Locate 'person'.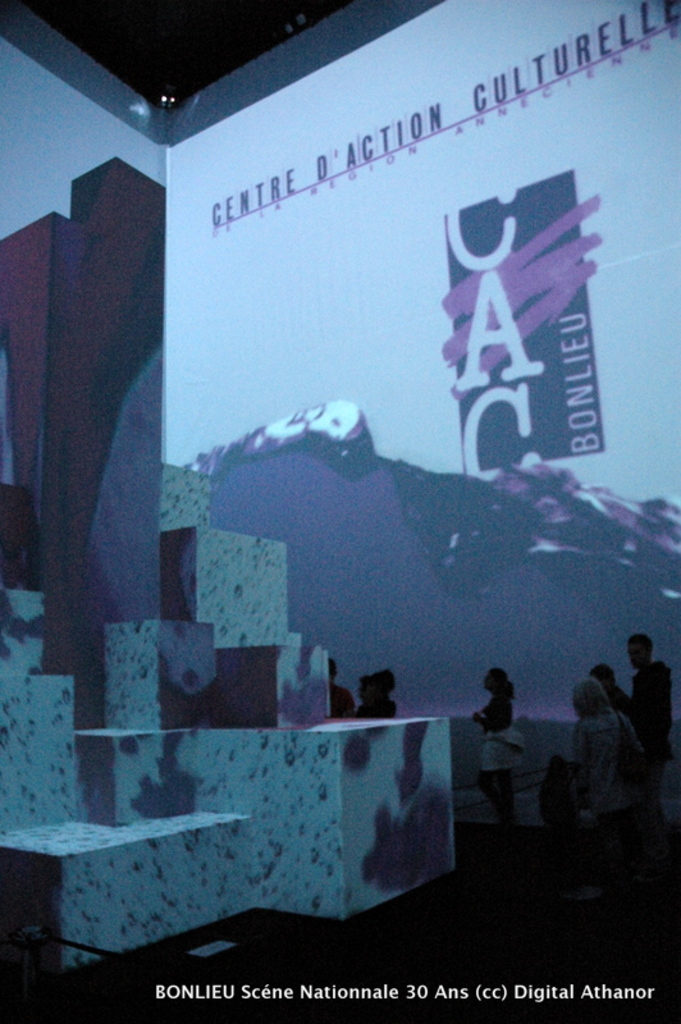
Bounding box: x1=634 y1=625 x2=675 y2=809.
